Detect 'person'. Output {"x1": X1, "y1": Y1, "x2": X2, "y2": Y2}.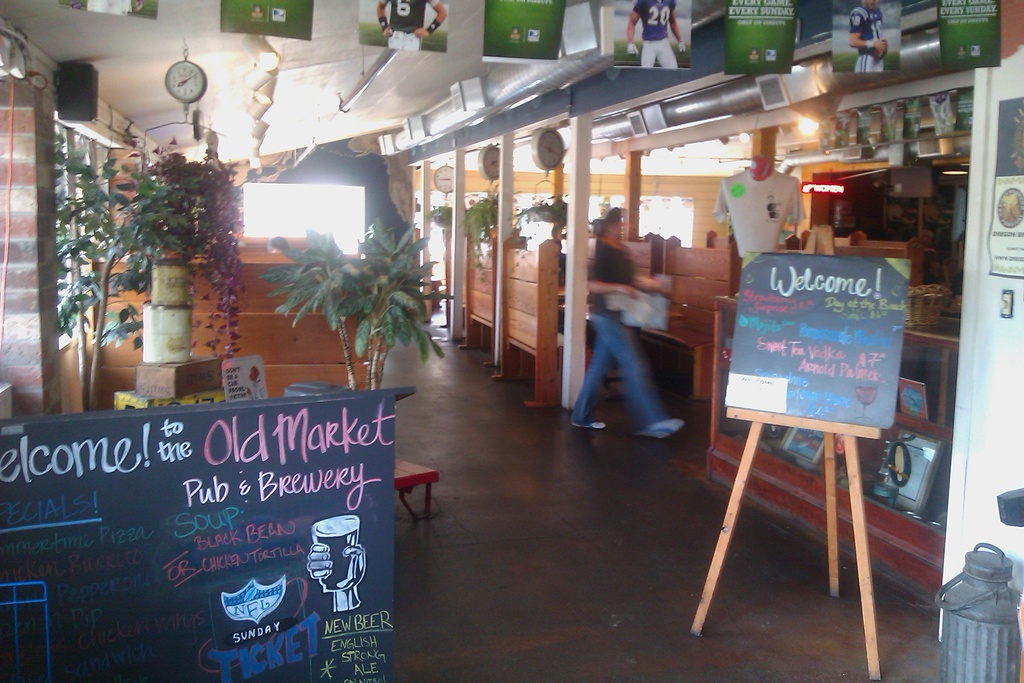
{"x1": 378, "y1": 0, "x2": 446, "y2": 51}.
